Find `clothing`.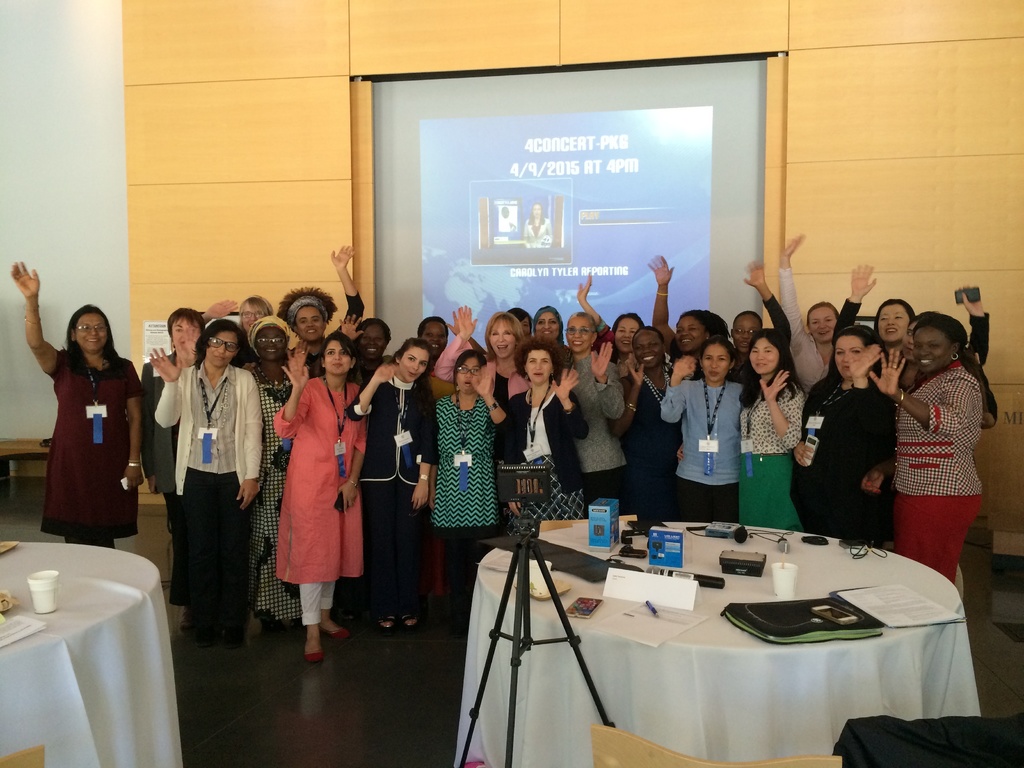
895, 360, 986, 582.
